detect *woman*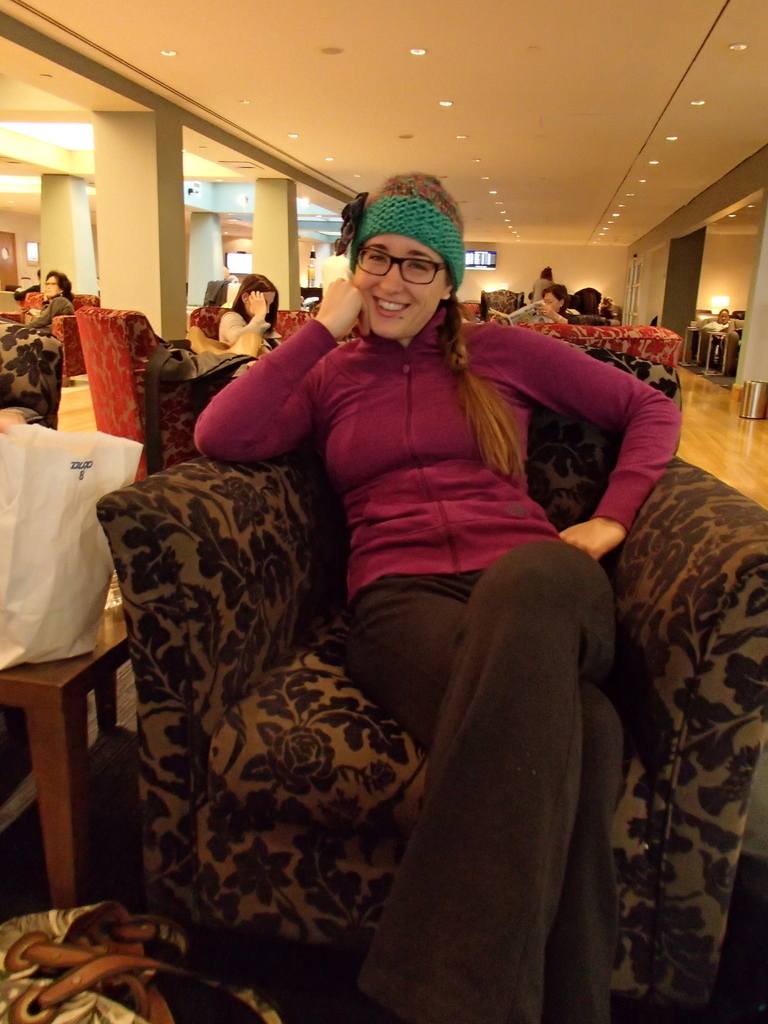
region(145, 168, 645, 998)
